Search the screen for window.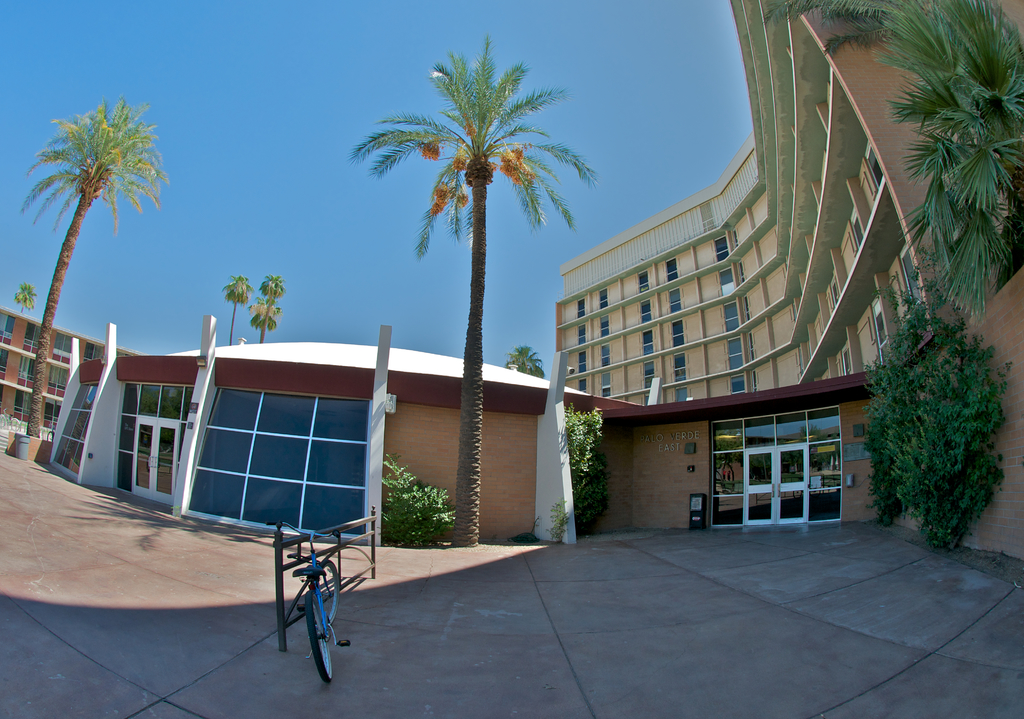
Found at crop(868, 302, 891, 369).
